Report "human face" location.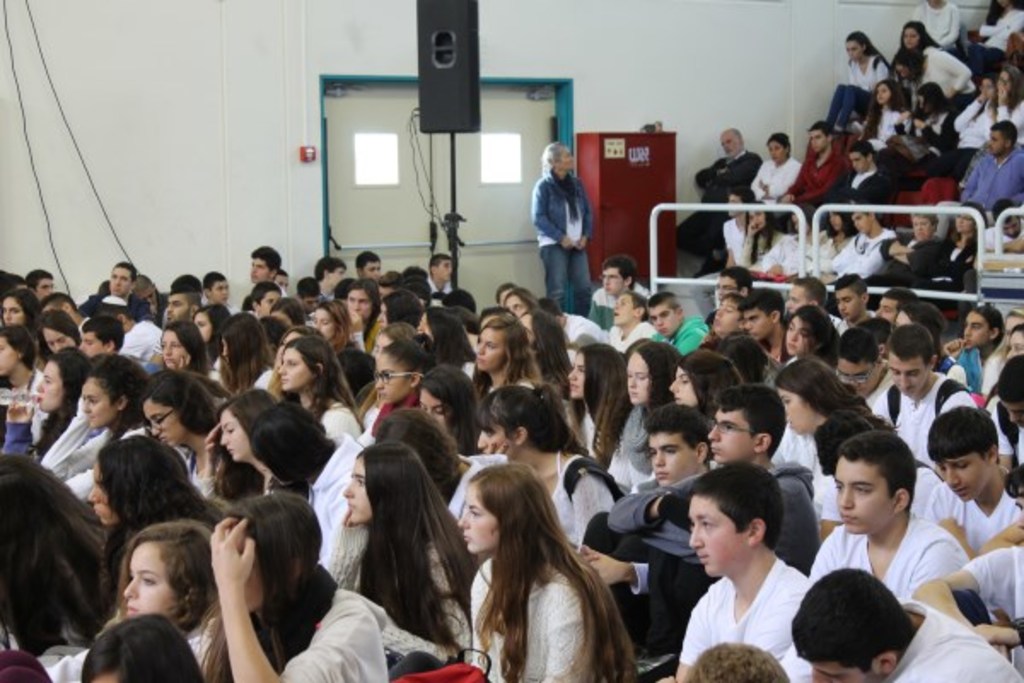
Report: (x1=811, y1=126, x2=824, y2=147).
